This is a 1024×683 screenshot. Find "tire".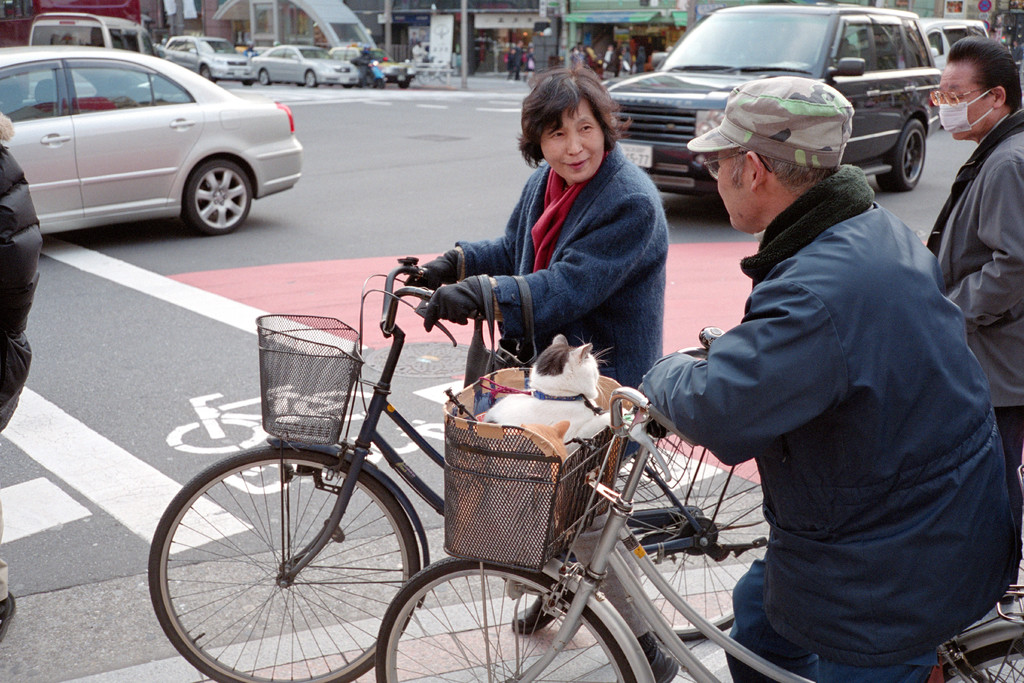
Bounding box: left=379, top=78, right=386, bottom=88.
